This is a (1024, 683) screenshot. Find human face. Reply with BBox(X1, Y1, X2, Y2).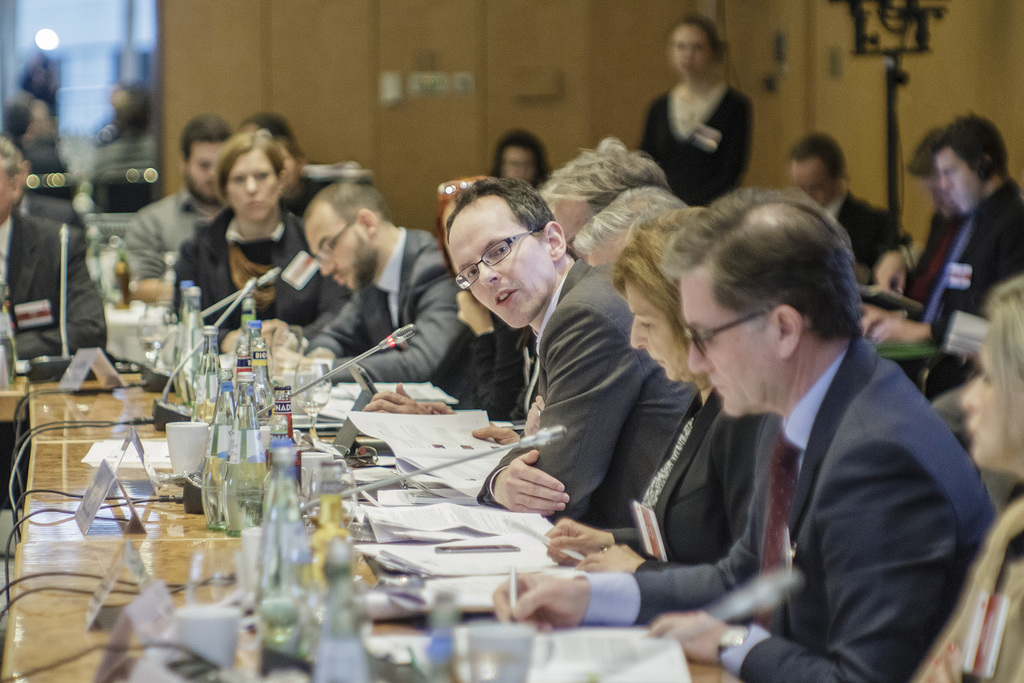
BBox(498, 144, 535, 181).
